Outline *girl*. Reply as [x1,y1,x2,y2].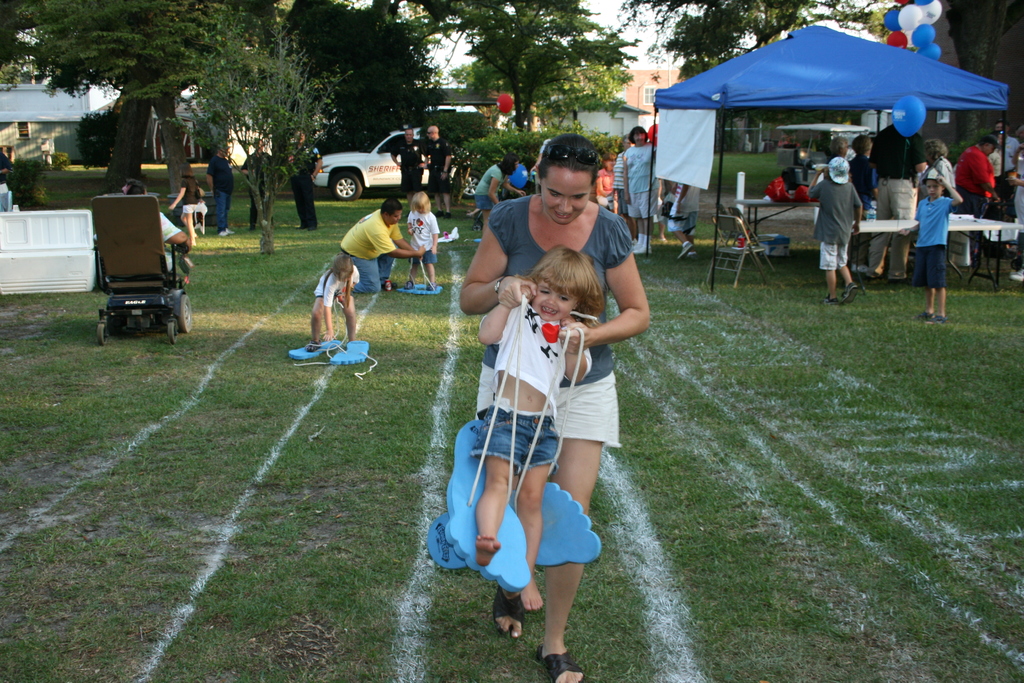
[473,245,595,607].
